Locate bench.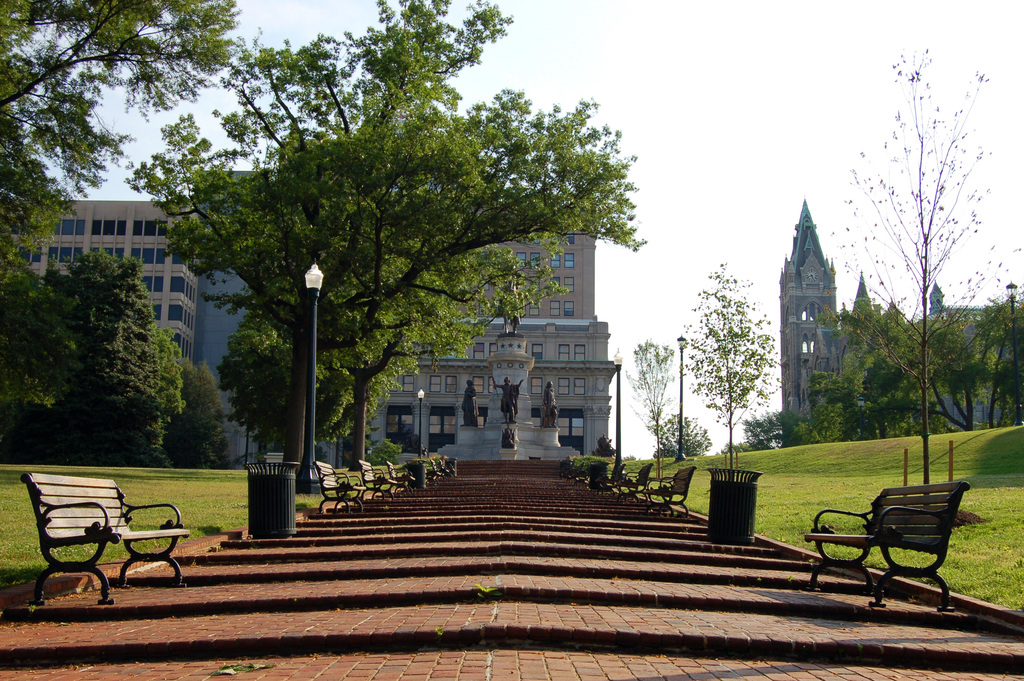
Bounding box: (406, 459, 420, 489).
